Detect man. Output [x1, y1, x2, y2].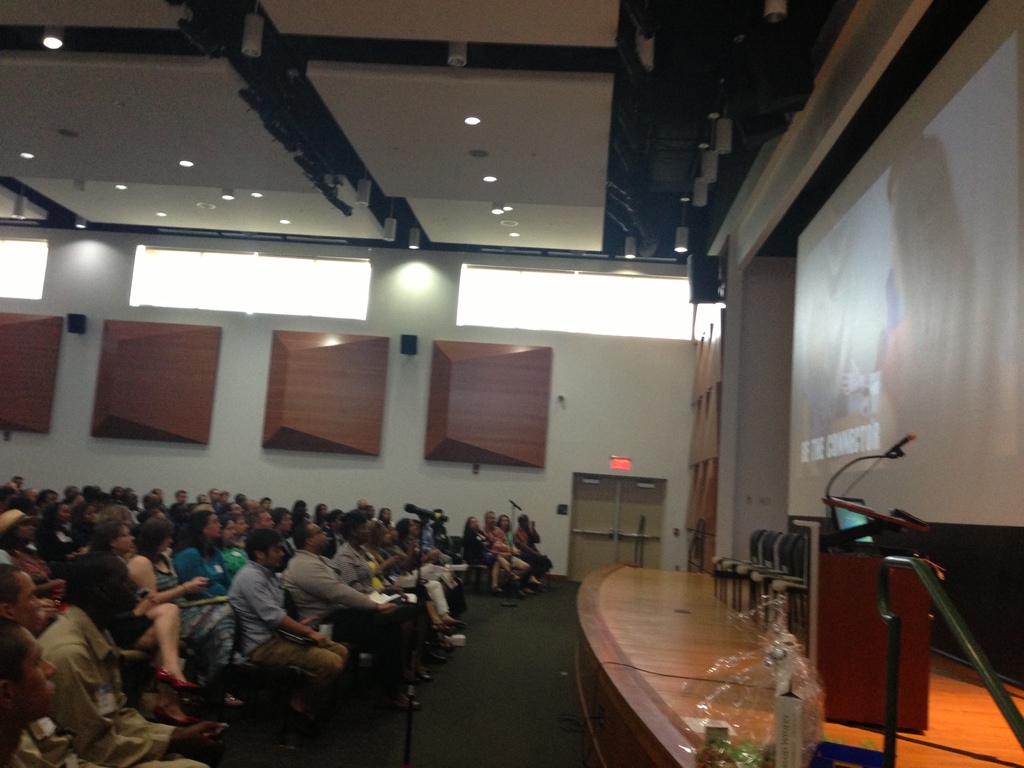
[278, 522, 428, 714].
